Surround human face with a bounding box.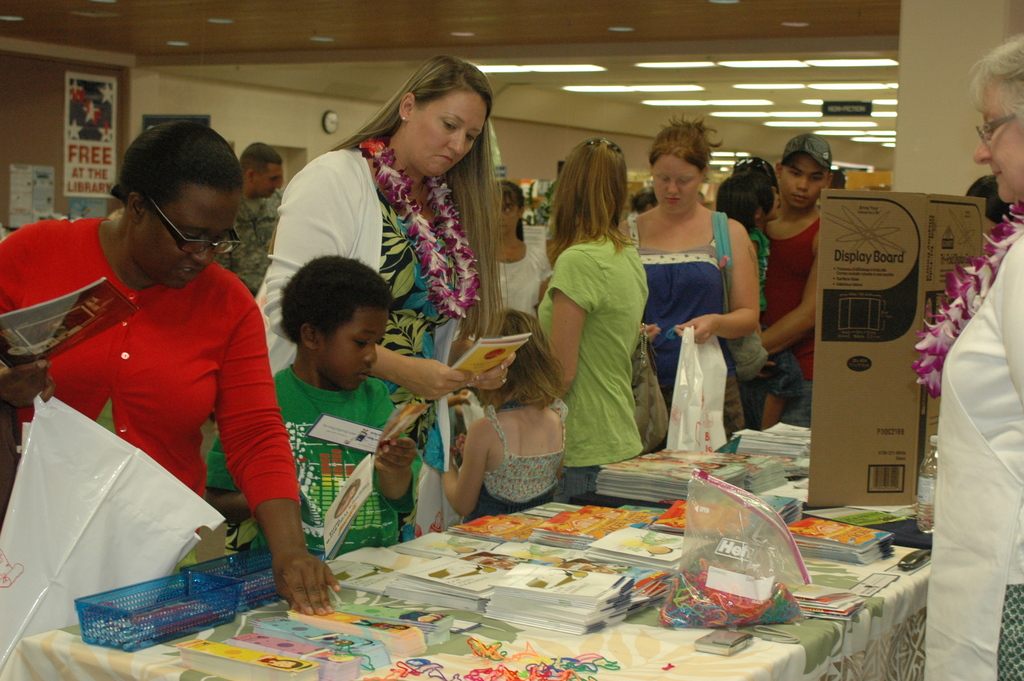
locate(653, 150, 703, 218).
